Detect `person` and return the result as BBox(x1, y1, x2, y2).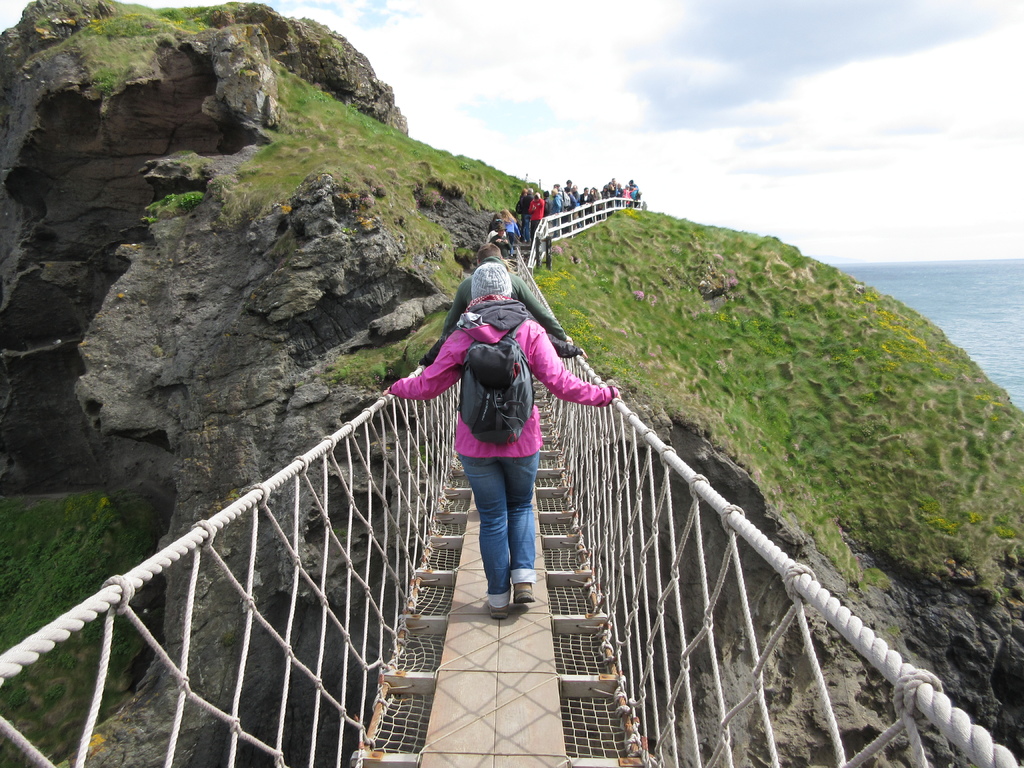
BBox(541, 190, 551, 216).
